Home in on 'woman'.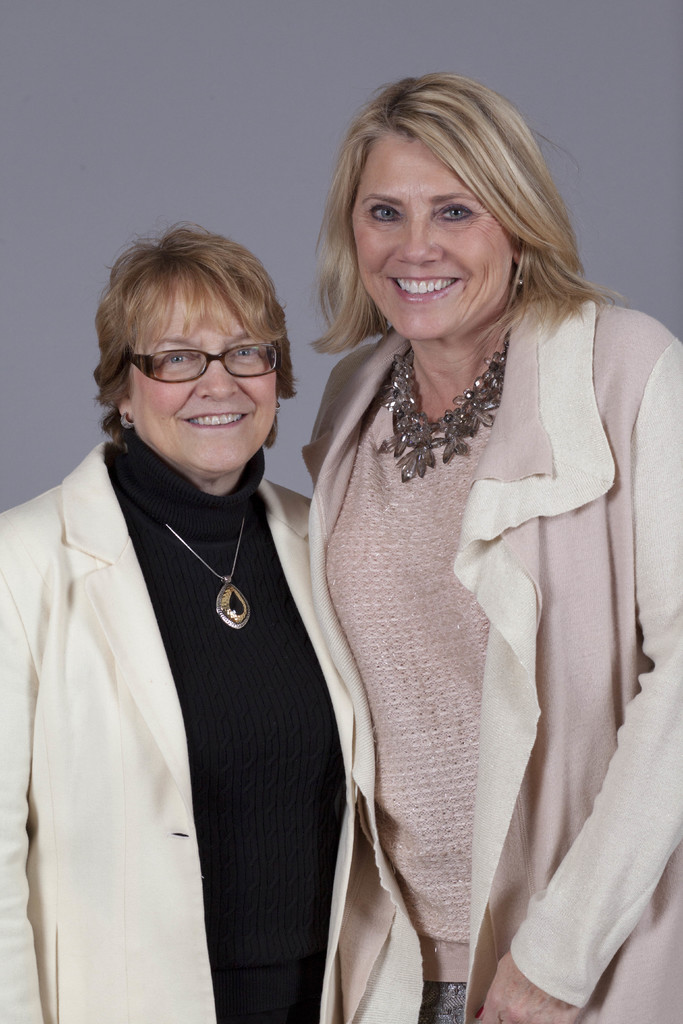
Homed in at x1=0, y1=212, x2=318, y2=1023.
